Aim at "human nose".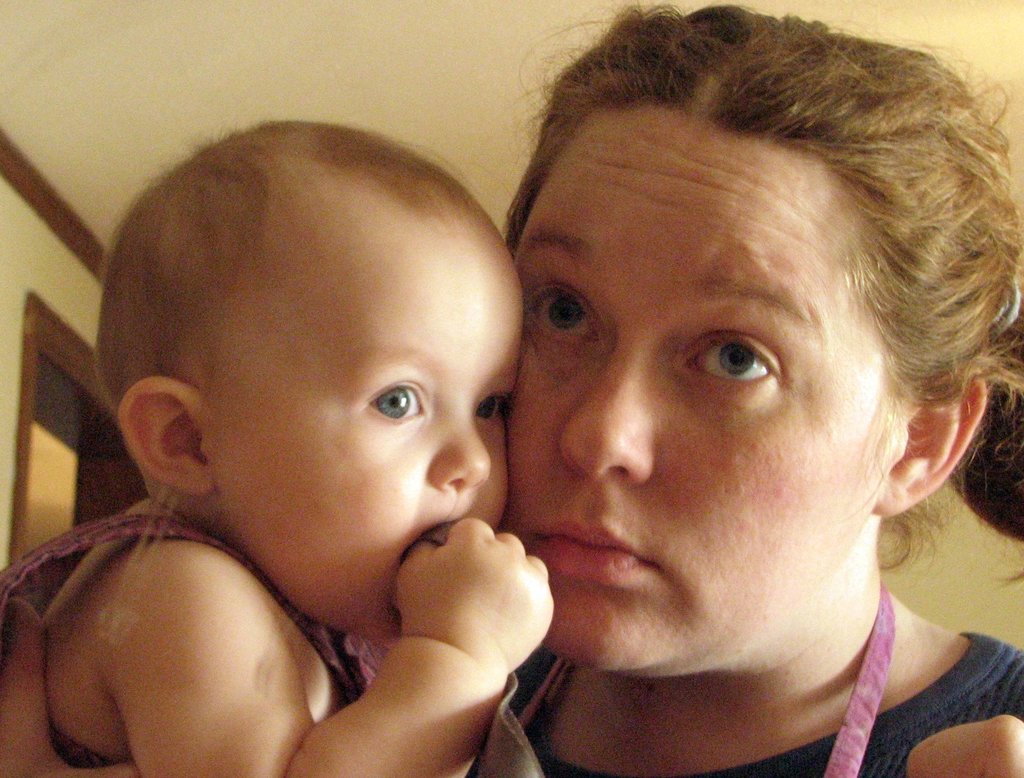
Aimed at {"x1": 556, "y1": 359, "x2": 652, "y2": 490}.
